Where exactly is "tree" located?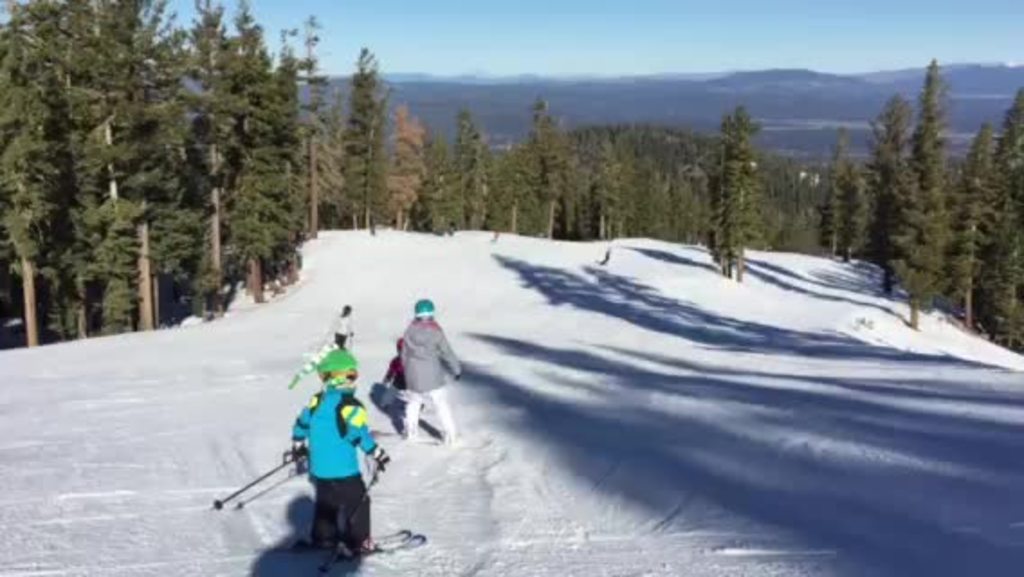
Its bounding box is box=[701, 101, 757, 278].
